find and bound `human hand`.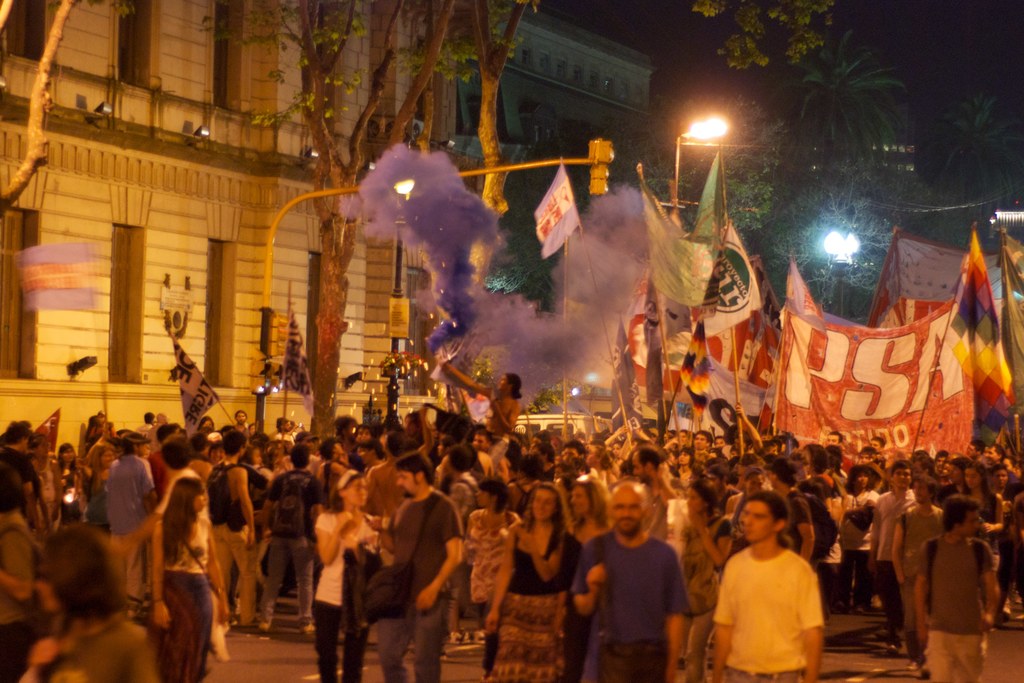
Bound: 982,613,994,632.
